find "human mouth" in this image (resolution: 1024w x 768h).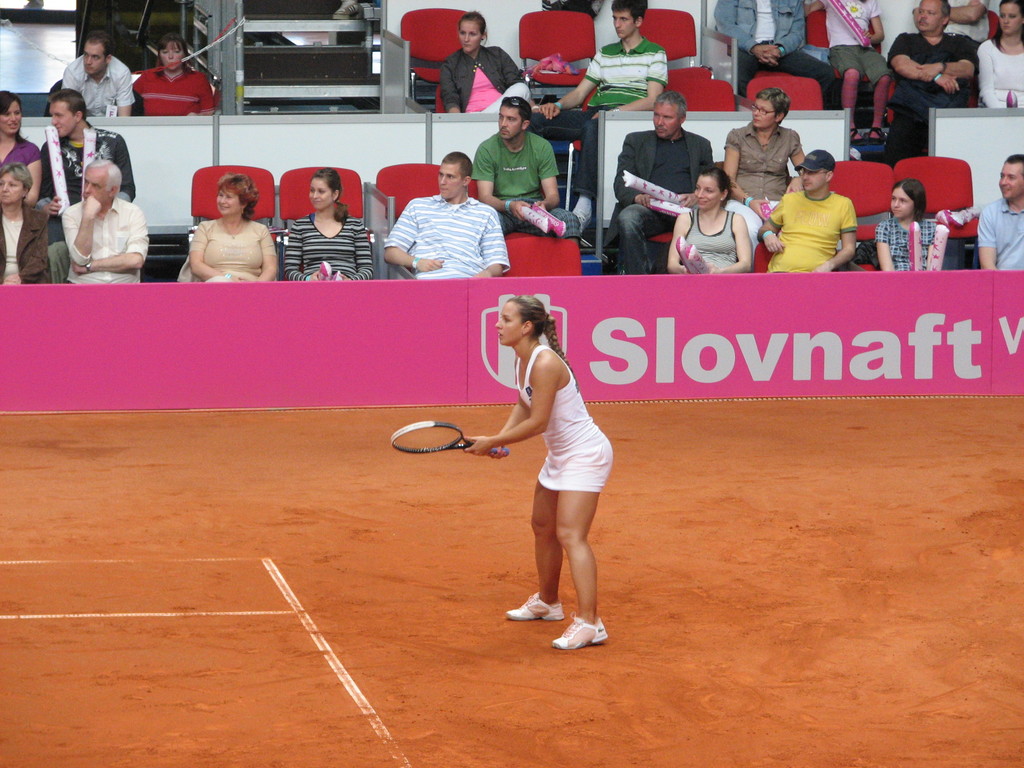
left=657, top=129, right=667, bottom=135.
